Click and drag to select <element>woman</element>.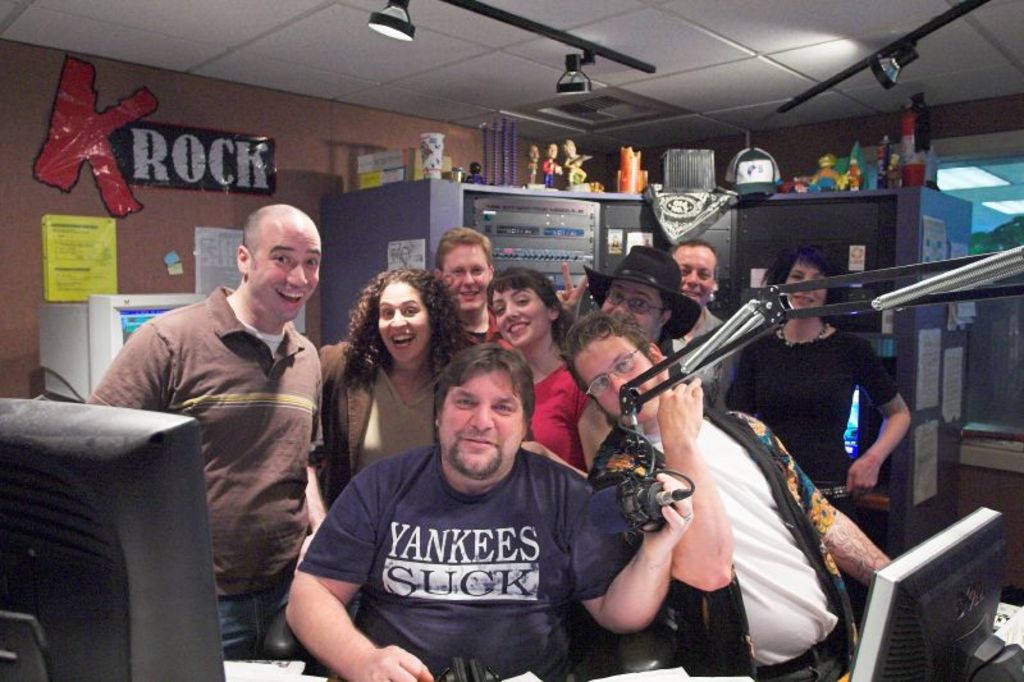
Selection: bbox(724, 237, 914, 522).
